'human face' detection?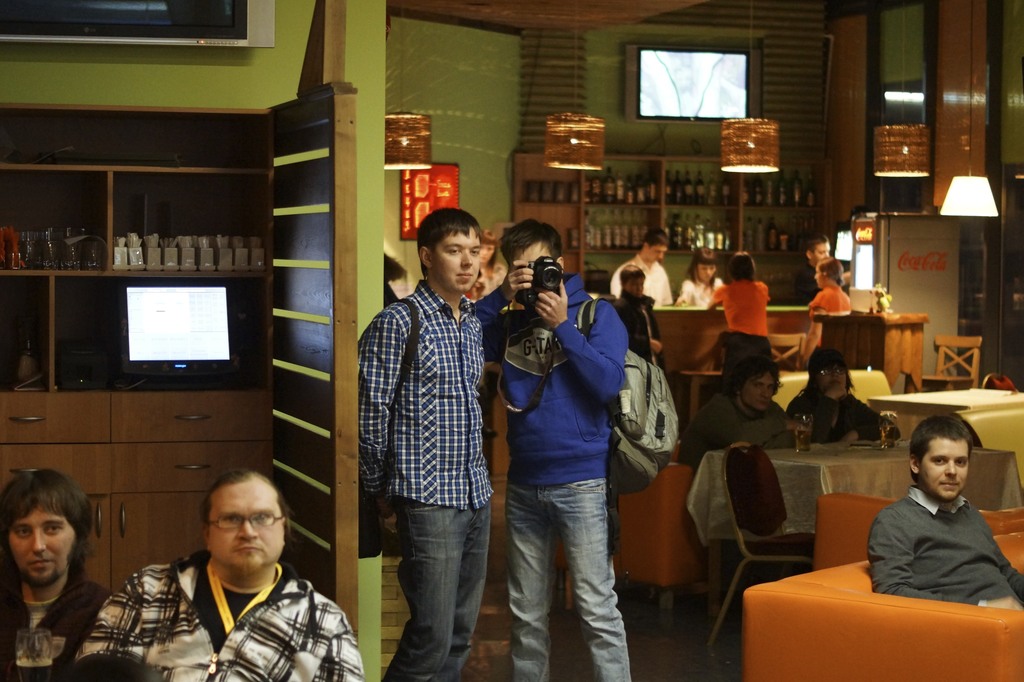
741/377/776/414
